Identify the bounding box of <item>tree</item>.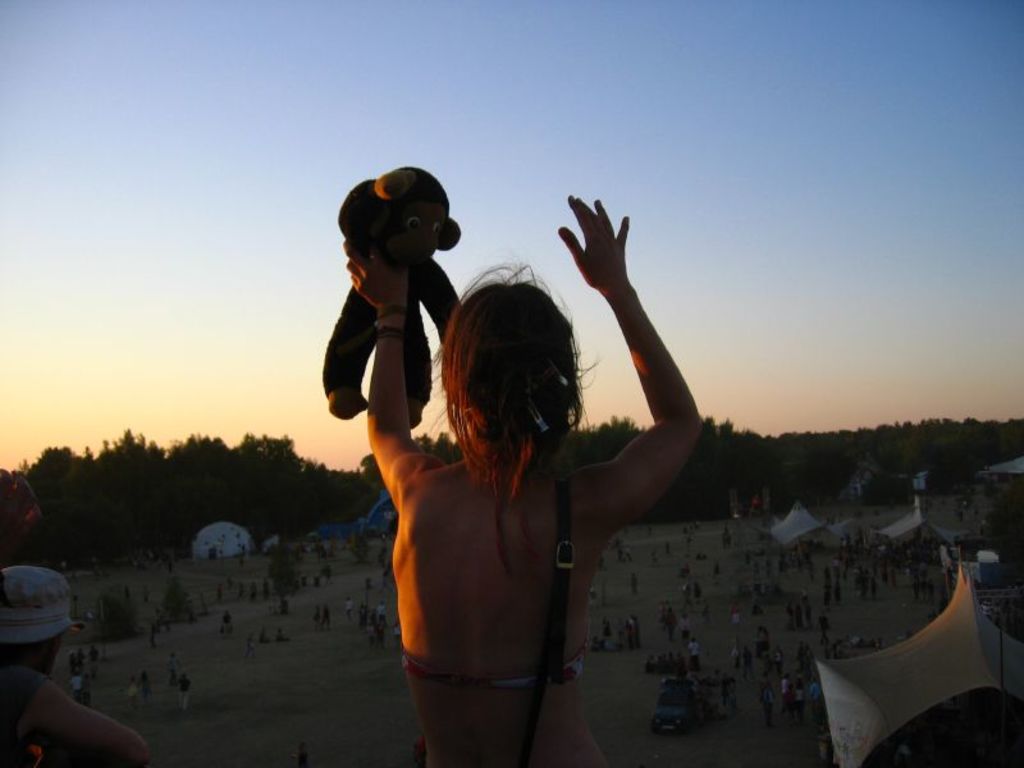
select_region(672, 416, 727, 493).
